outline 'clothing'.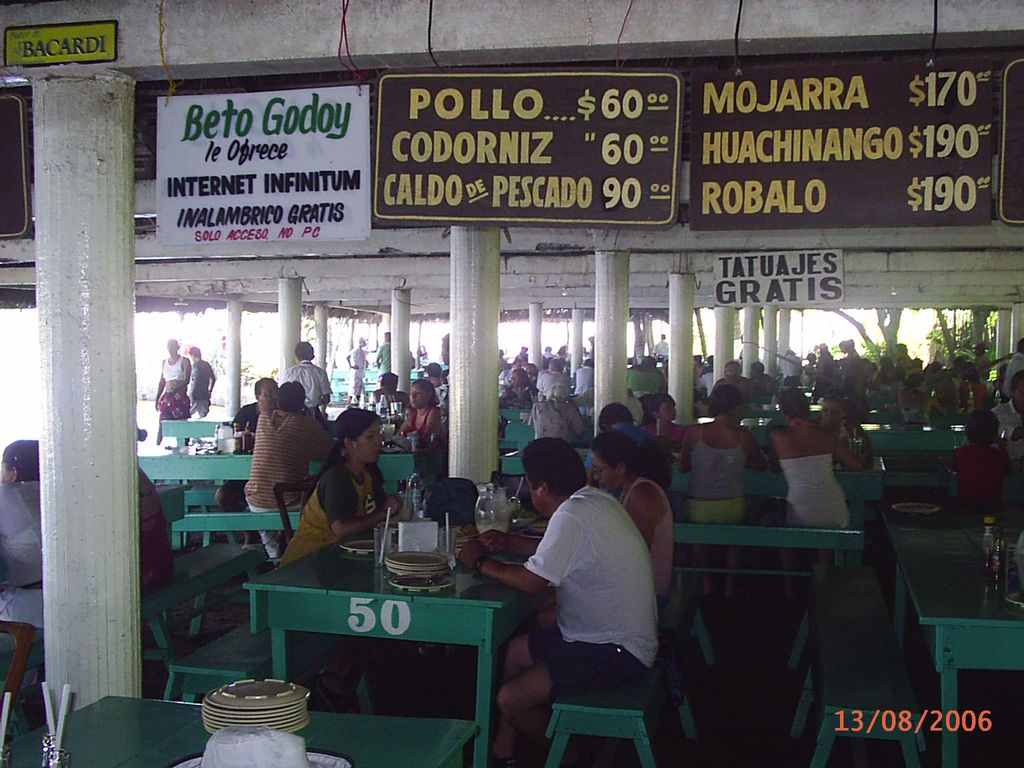
Outline: locate(0, 474, 39, 591).
